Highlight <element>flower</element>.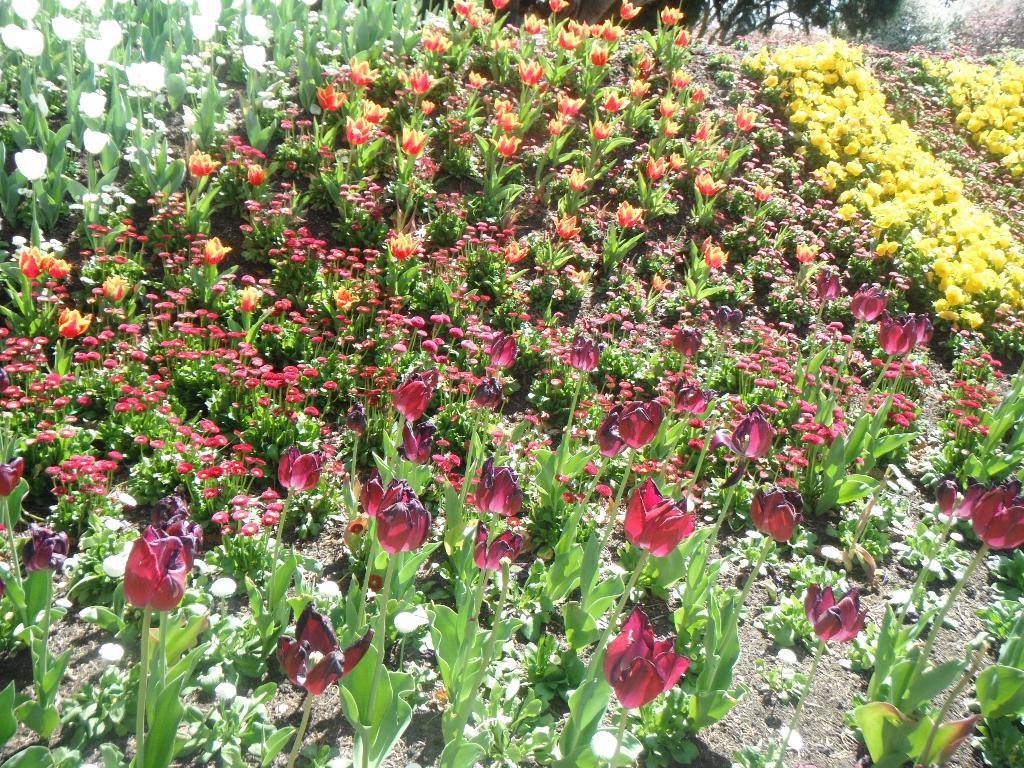
Highlighted region: 801 579 870 648.
